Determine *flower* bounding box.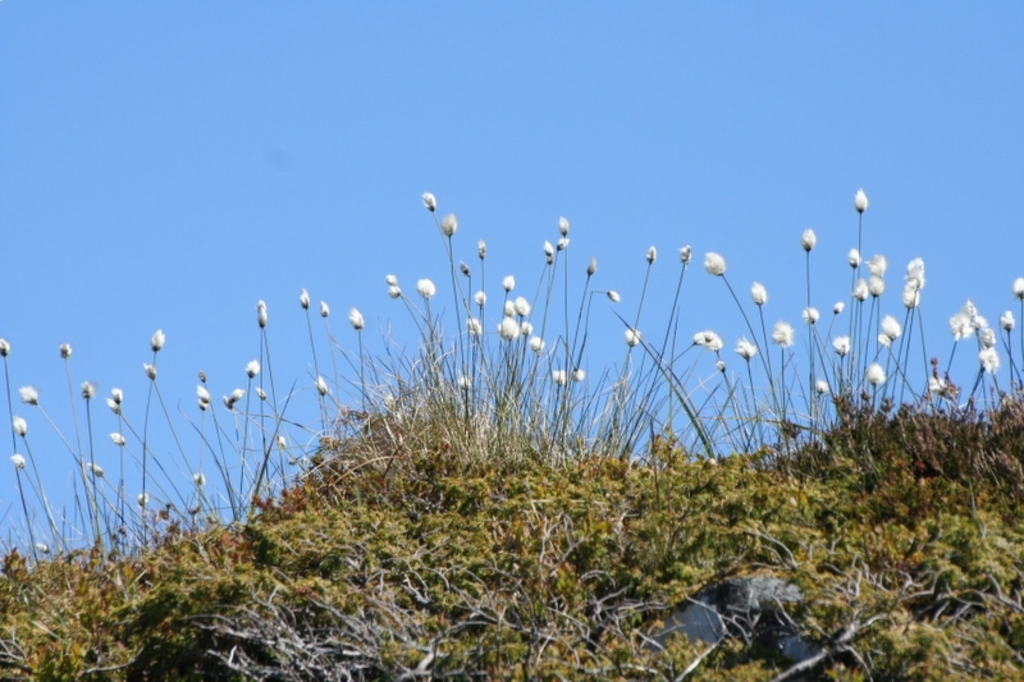
Determined: pyautogui.locateOnScreen(60, 340, 69, 358).
